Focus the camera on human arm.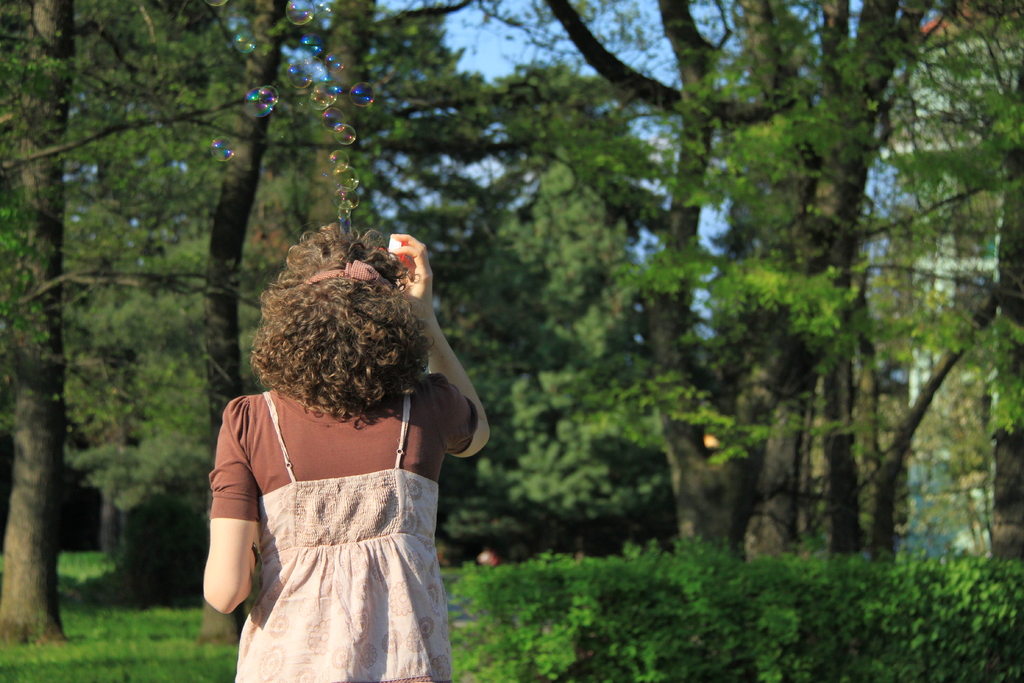
Focus region: [x1=391, y1=232, x2=490, y2=461].
